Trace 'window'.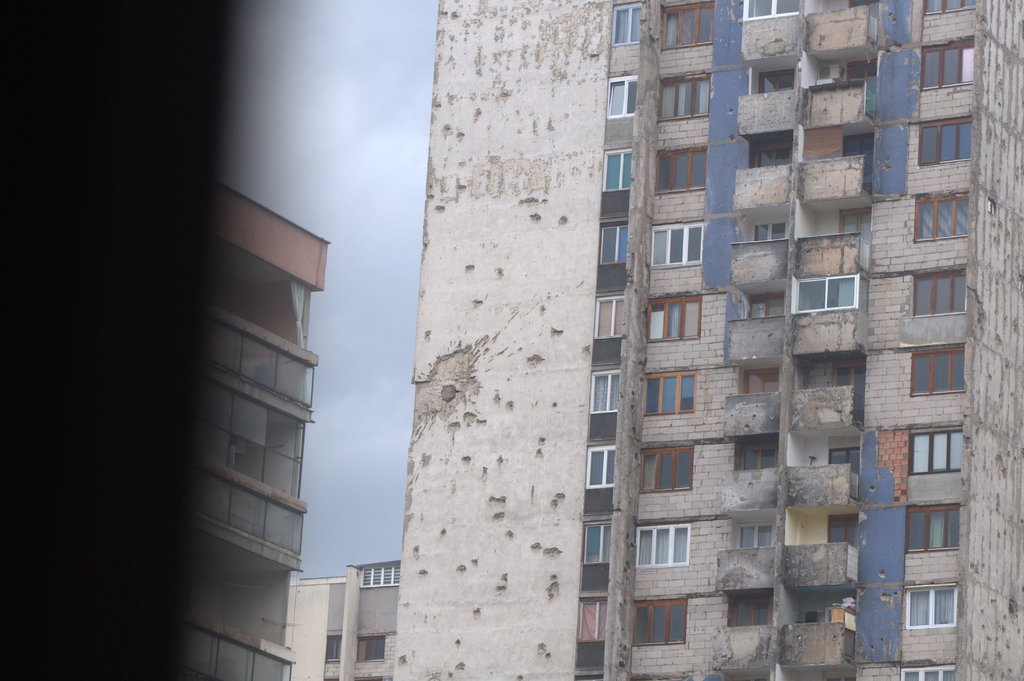
Traced to (921, 46, 977, 84).
